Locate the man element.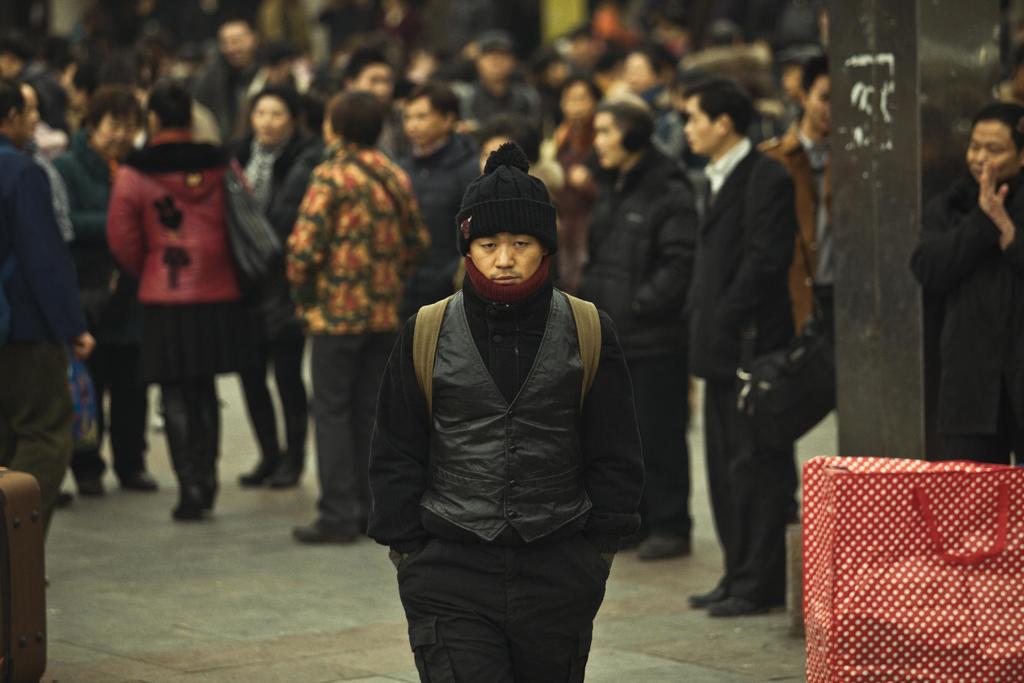
Element bbox: l=355, t=142, r=664, b=682.
